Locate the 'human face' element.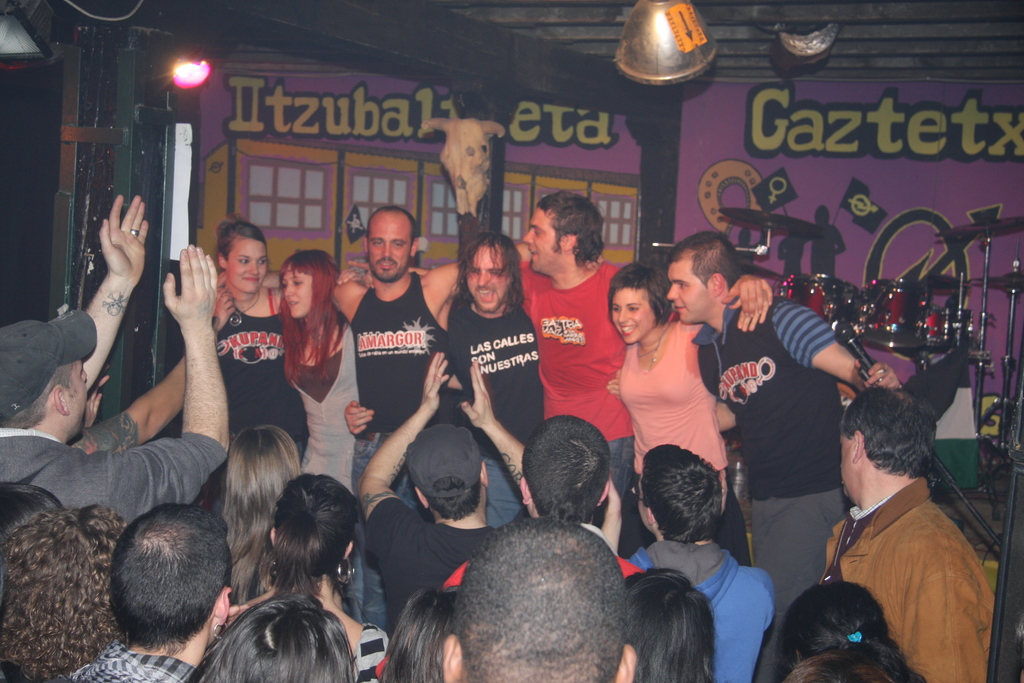
Element bbox: <box>611,288,653,343</box>.
